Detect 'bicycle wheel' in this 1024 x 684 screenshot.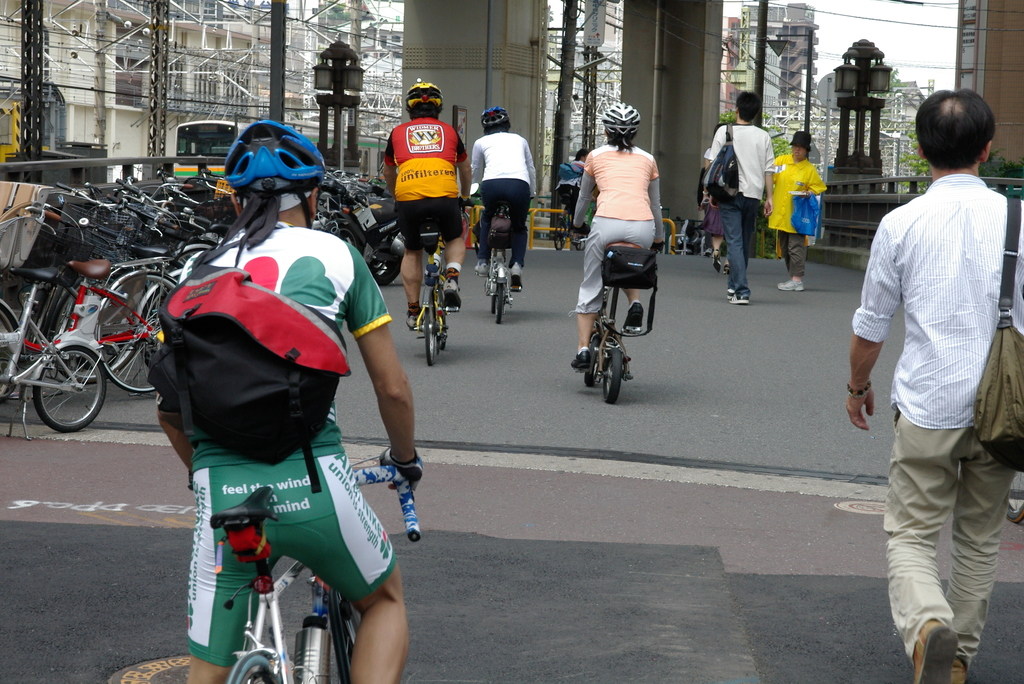
Detection: (x1=582, y1=334, x2=602, y2=385).
